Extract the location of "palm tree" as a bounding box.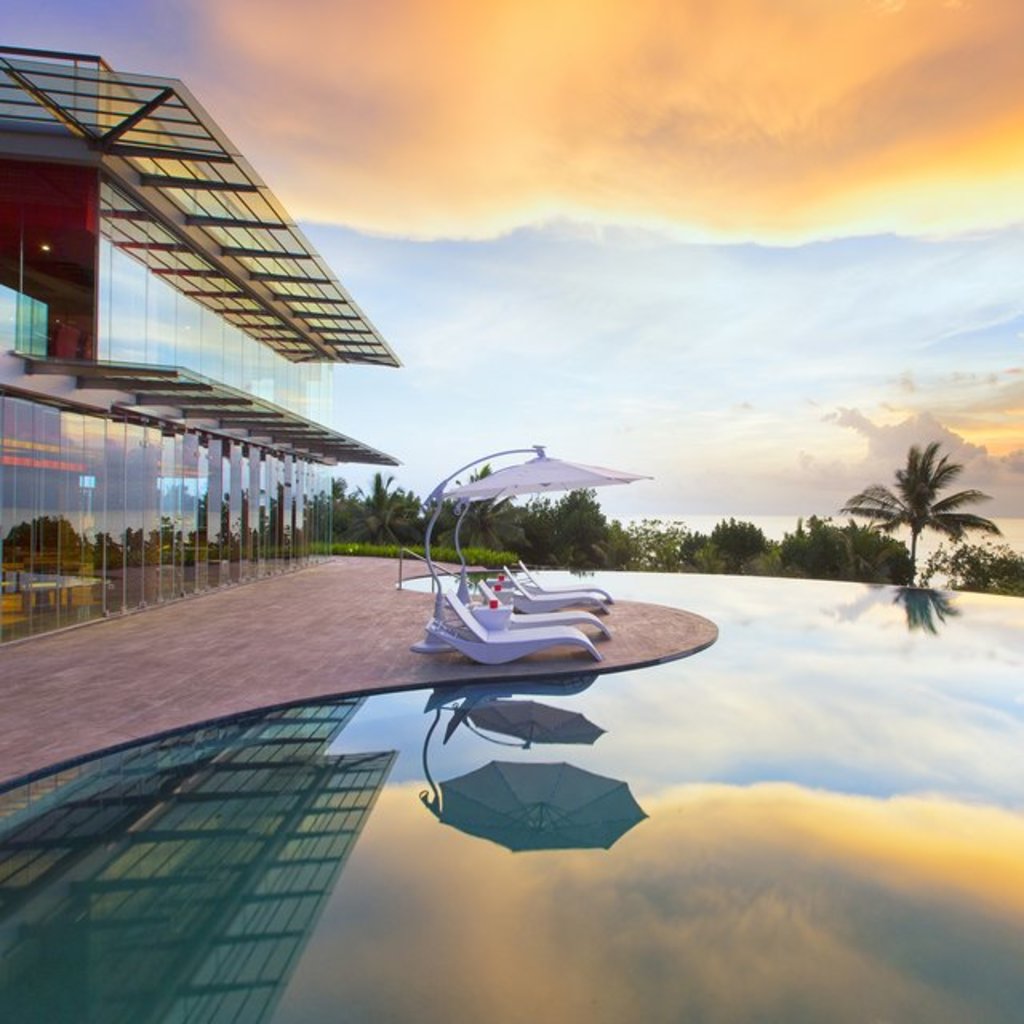
[694,509,770,584].
